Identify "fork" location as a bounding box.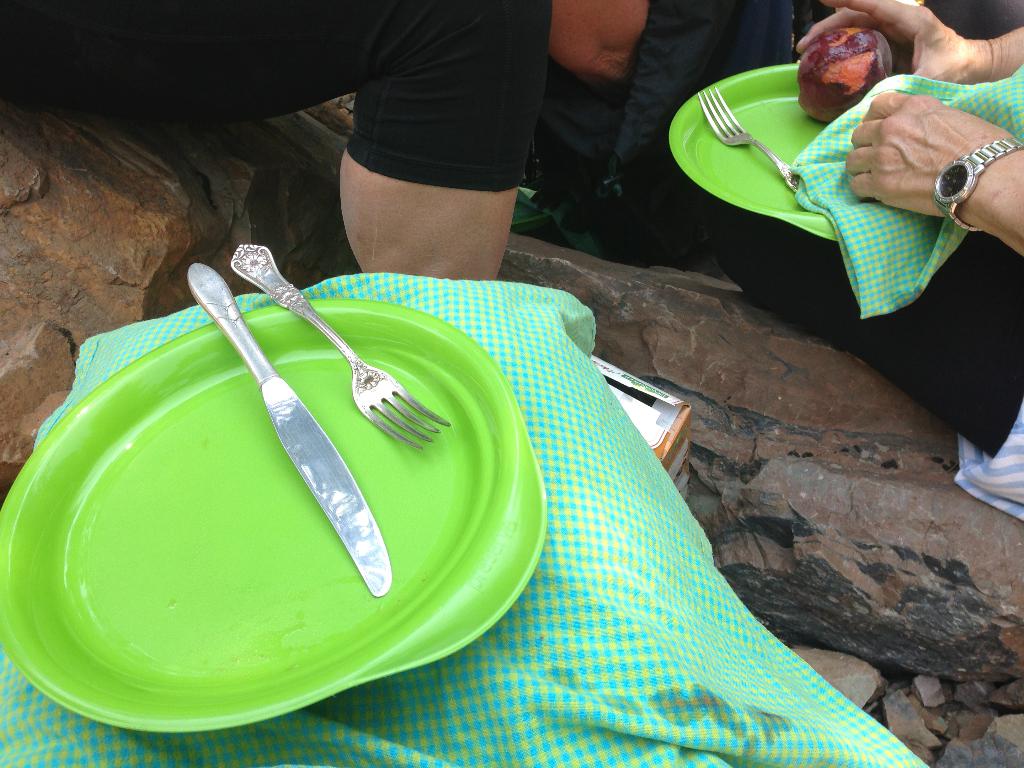
229,241,450,452.
